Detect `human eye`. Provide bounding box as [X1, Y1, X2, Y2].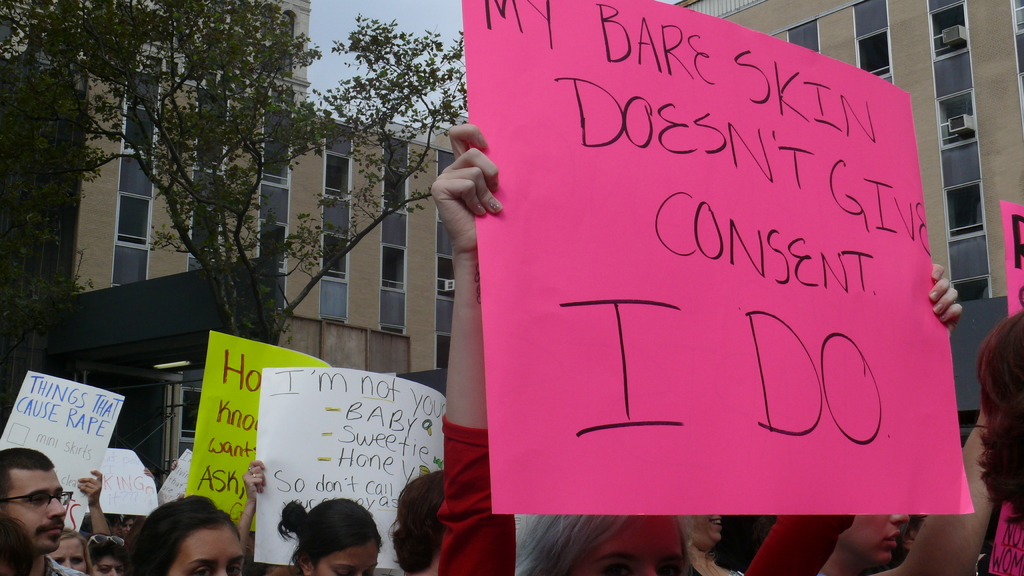
[600, 558, 634, 575].
